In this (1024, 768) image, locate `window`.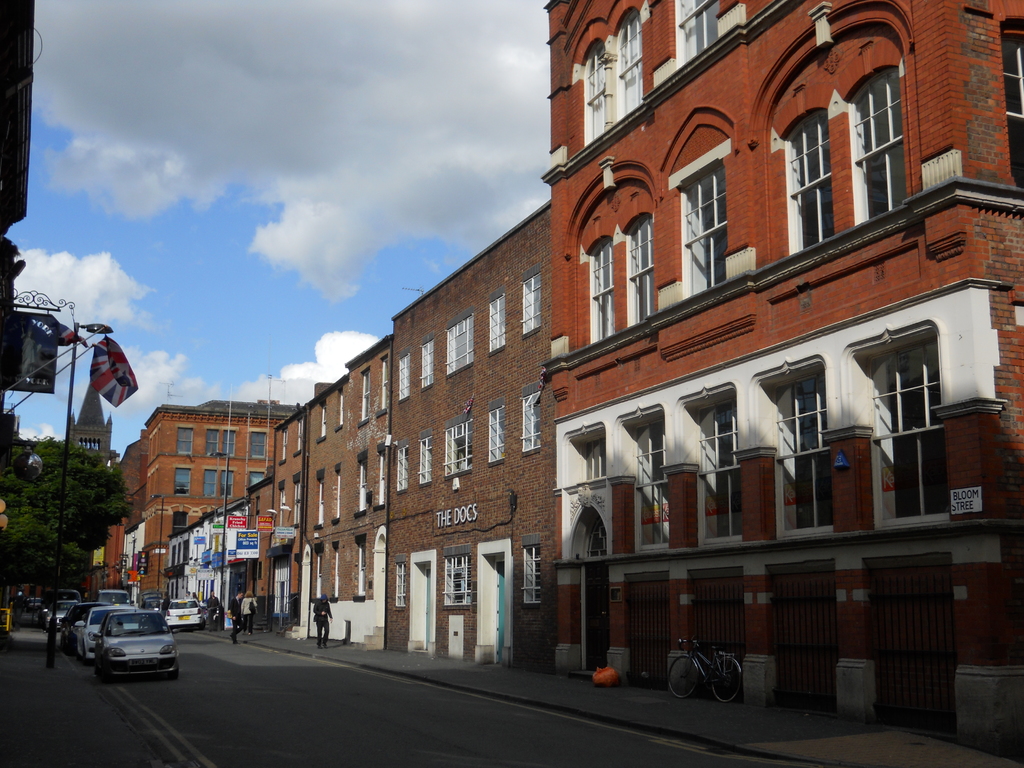
Bounding box: bbox(291, 479, 297, 525).
